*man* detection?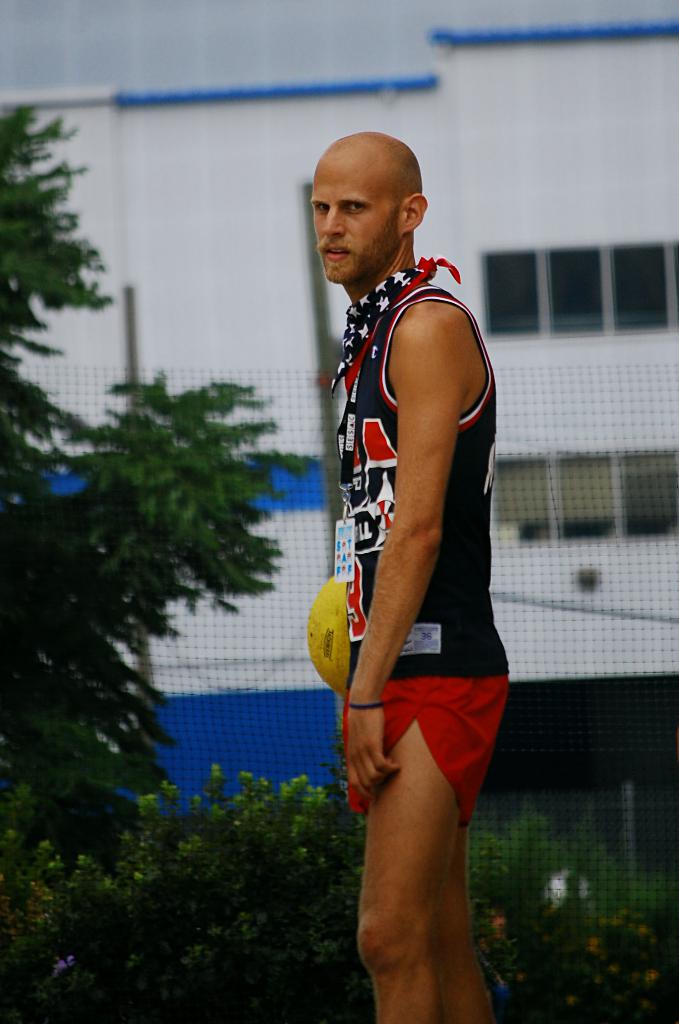
box=[346, 132, 507, 1023]
